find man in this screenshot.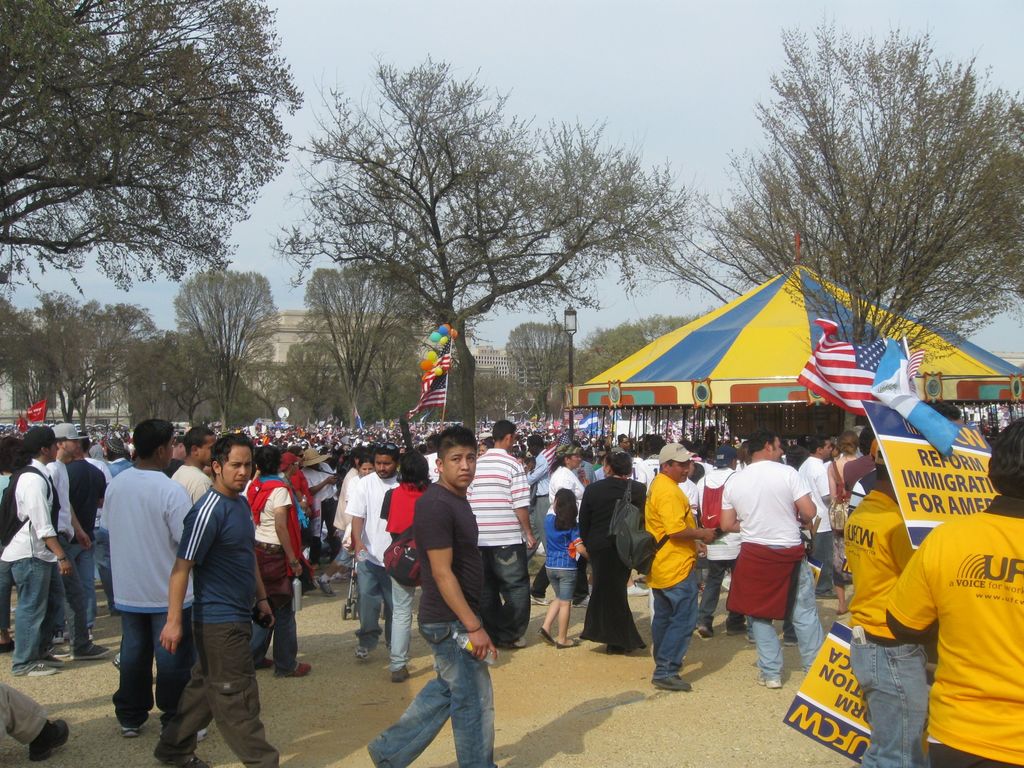
The bounding box for man is bbox(57, 421, 104, 658).
